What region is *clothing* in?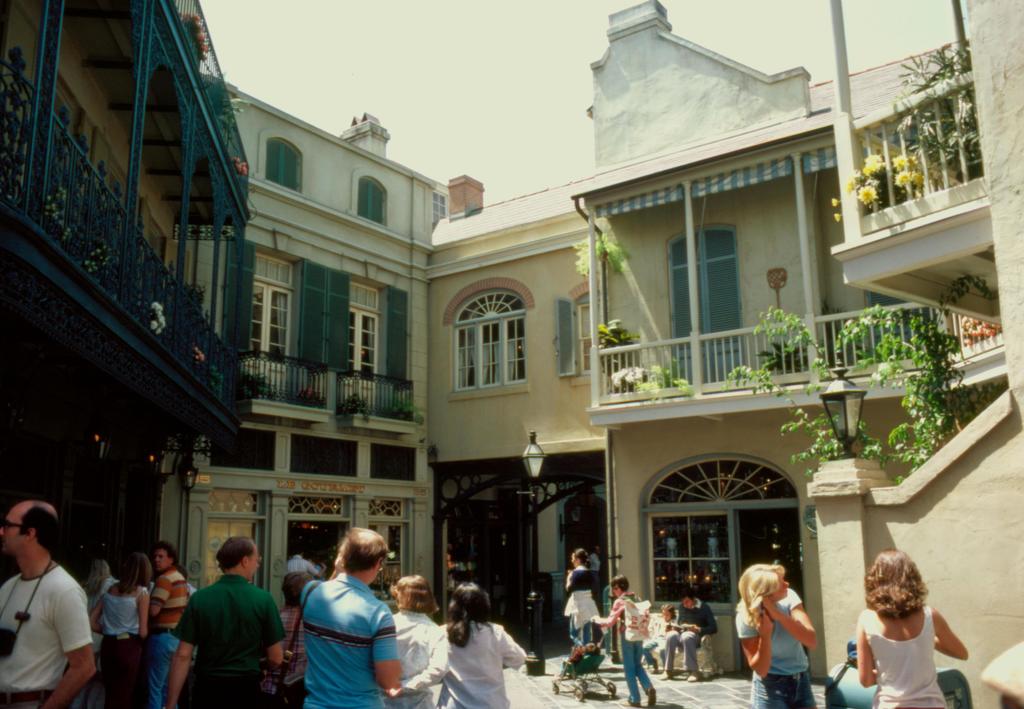
box(561, 566, 612, 669).
